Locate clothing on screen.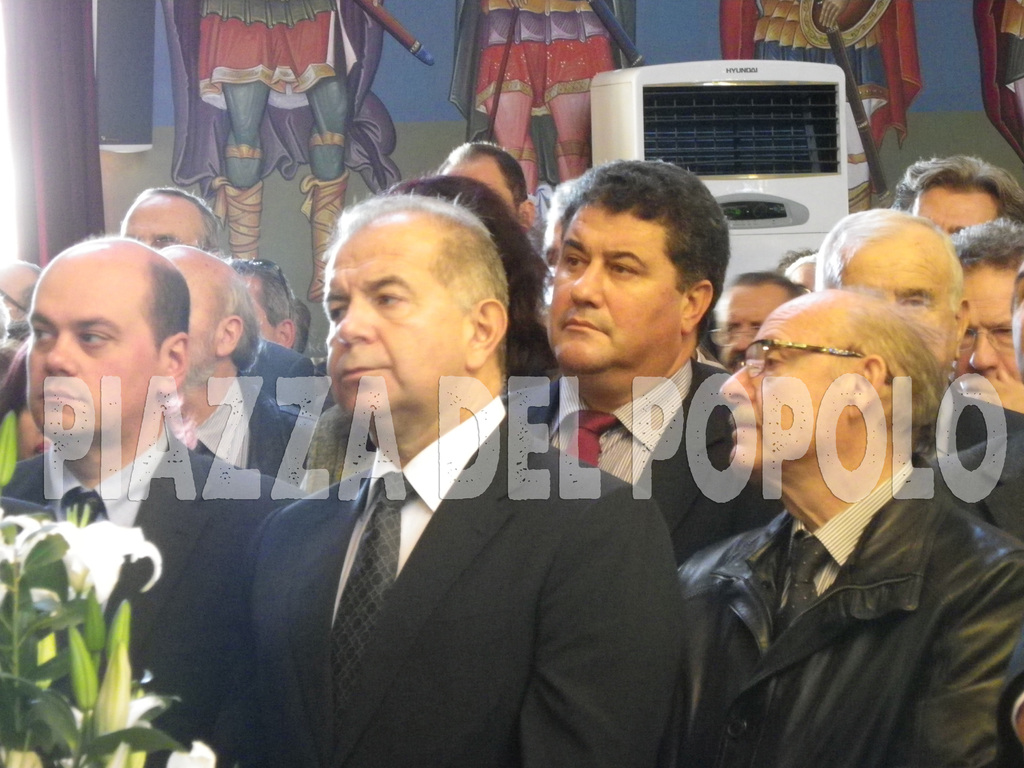
On screen at <box>456,0,646,143</box>.
